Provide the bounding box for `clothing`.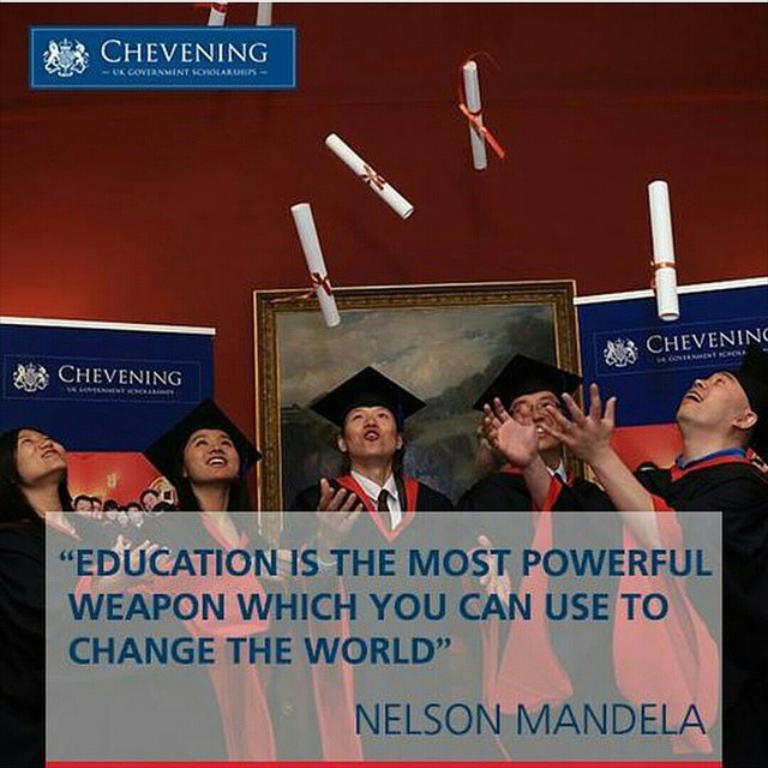
461:460:612:767.
